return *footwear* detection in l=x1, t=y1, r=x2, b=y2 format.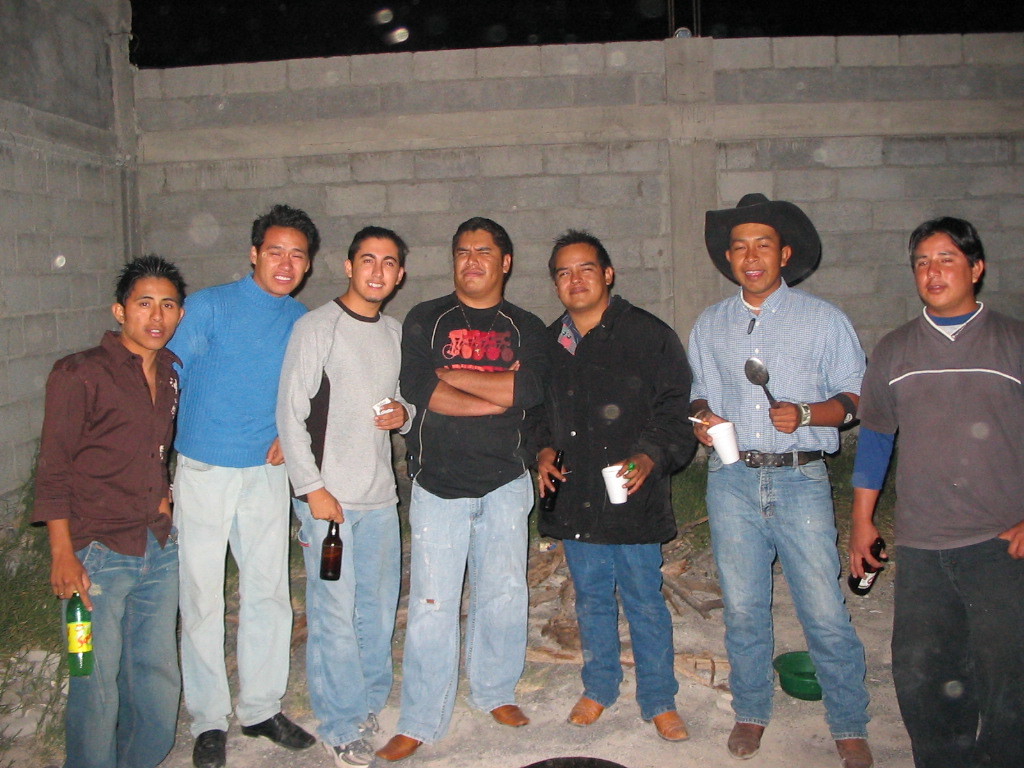
l=725, t=717, r=771, b=757.
